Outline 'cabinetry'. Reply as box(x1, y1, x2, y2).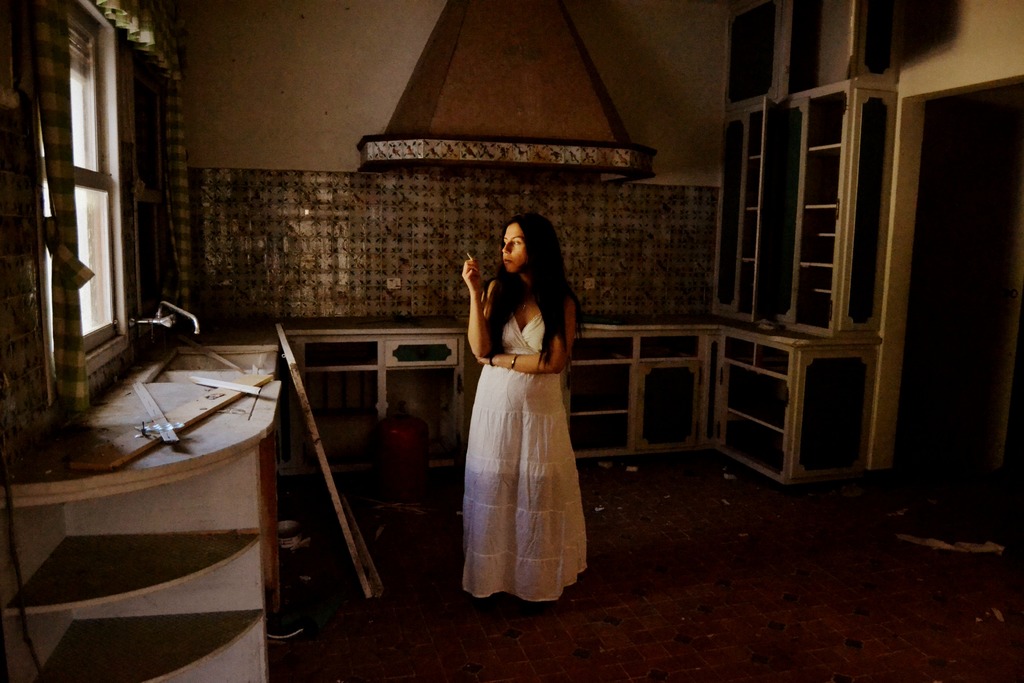
box(569, 412, 632, 450).
